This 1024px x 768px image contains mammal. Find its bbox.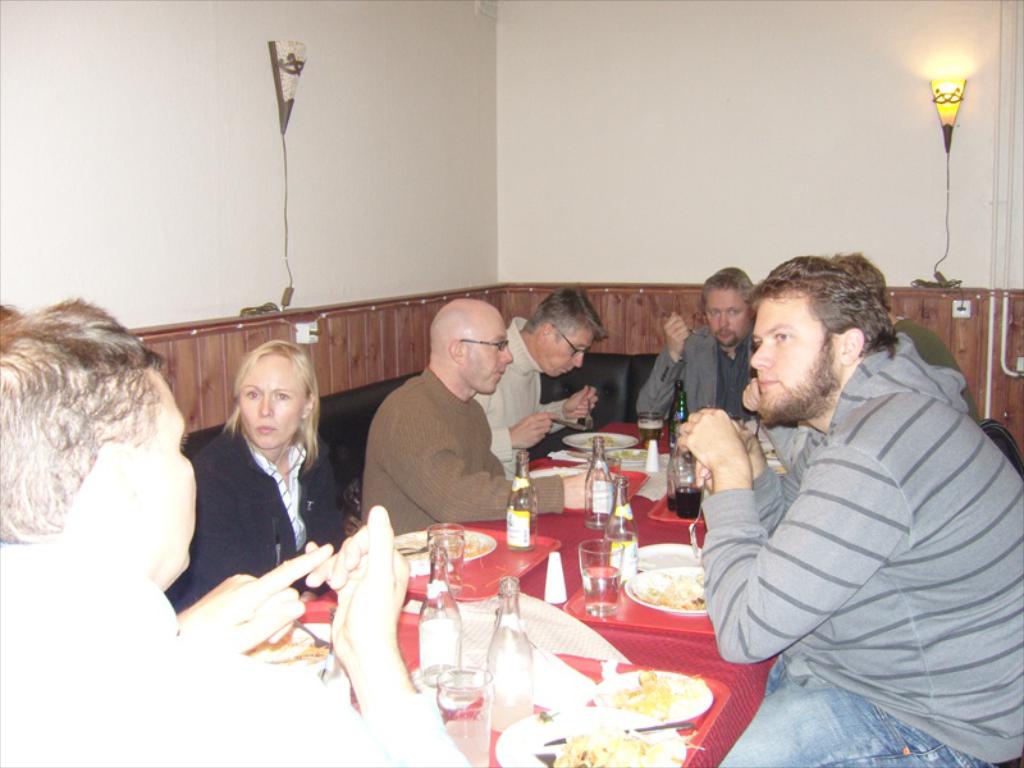
left=175, top=337, right=346, bottom=618.
